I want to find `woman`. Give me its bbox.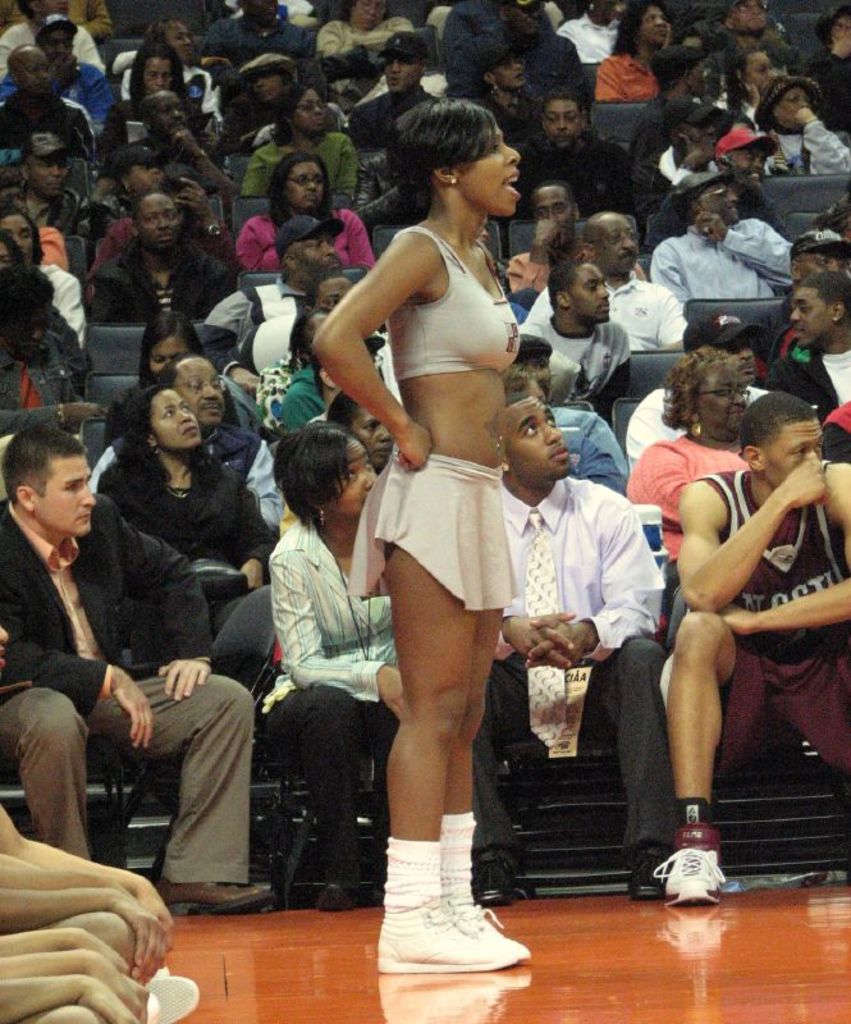
{"left": 337, "top": 389, "right": 397, "bottom": 463}.
